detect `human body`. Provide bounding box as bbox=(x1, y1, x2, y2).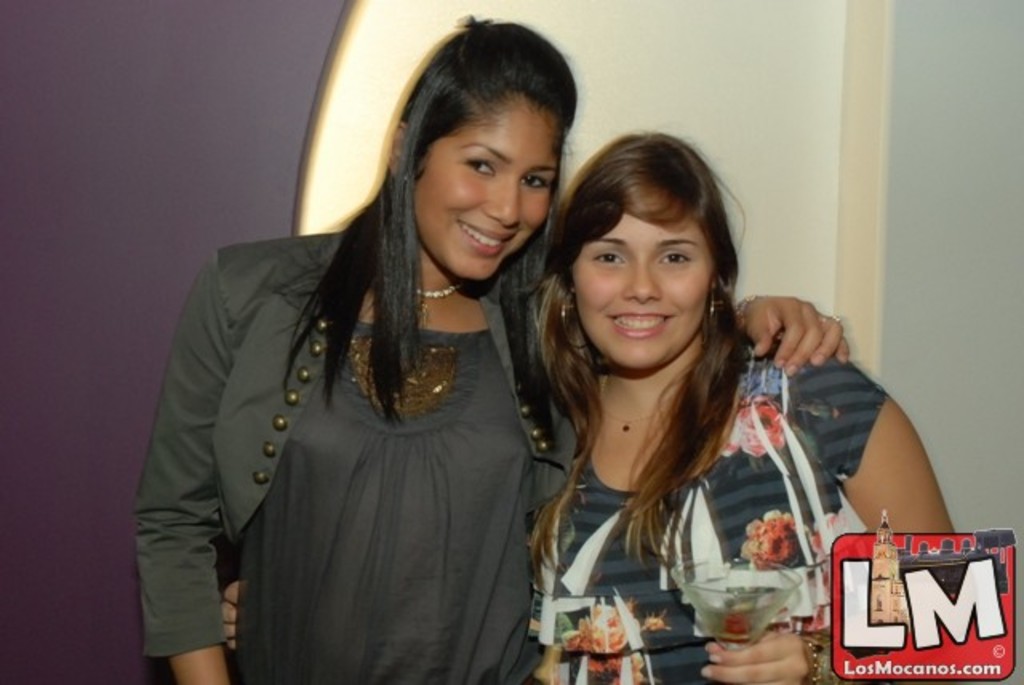
bbox=(117, 11, 859, 683).
